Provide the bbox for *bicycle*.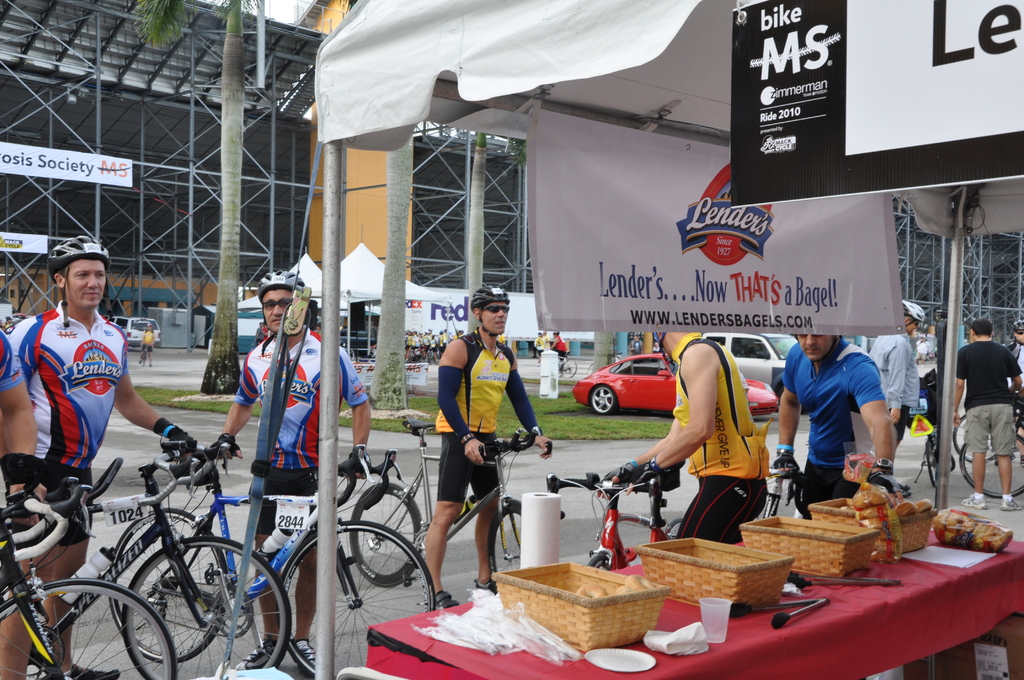
{"x1": 348, "y1": 411, "x2": 549, "y2": 594}.
